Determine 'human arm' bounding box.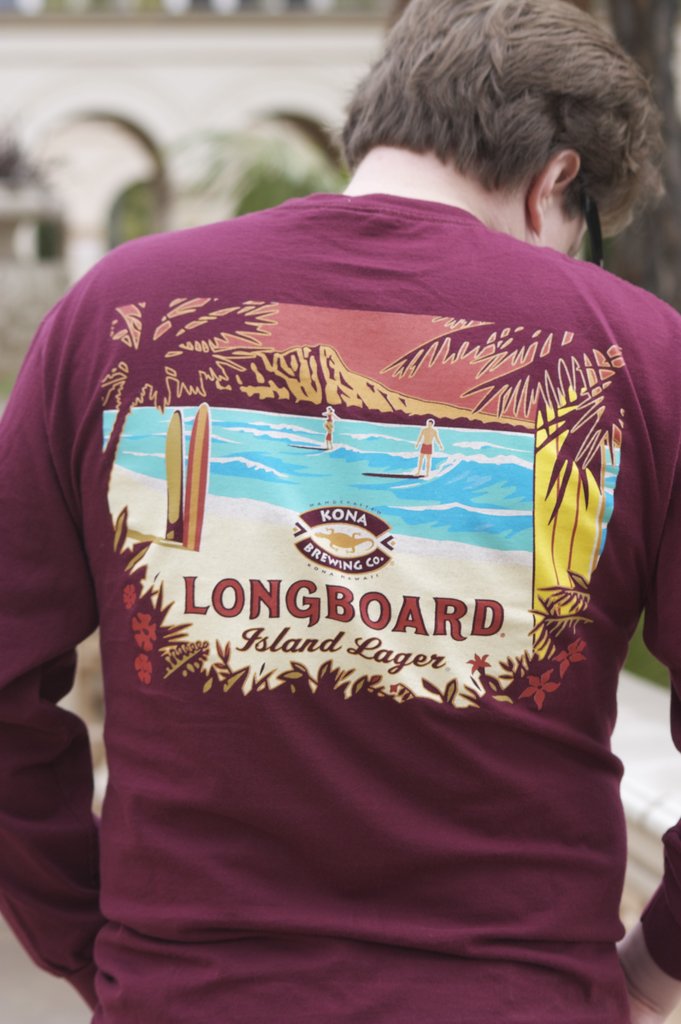
Determined: [615,301,680,1023].
